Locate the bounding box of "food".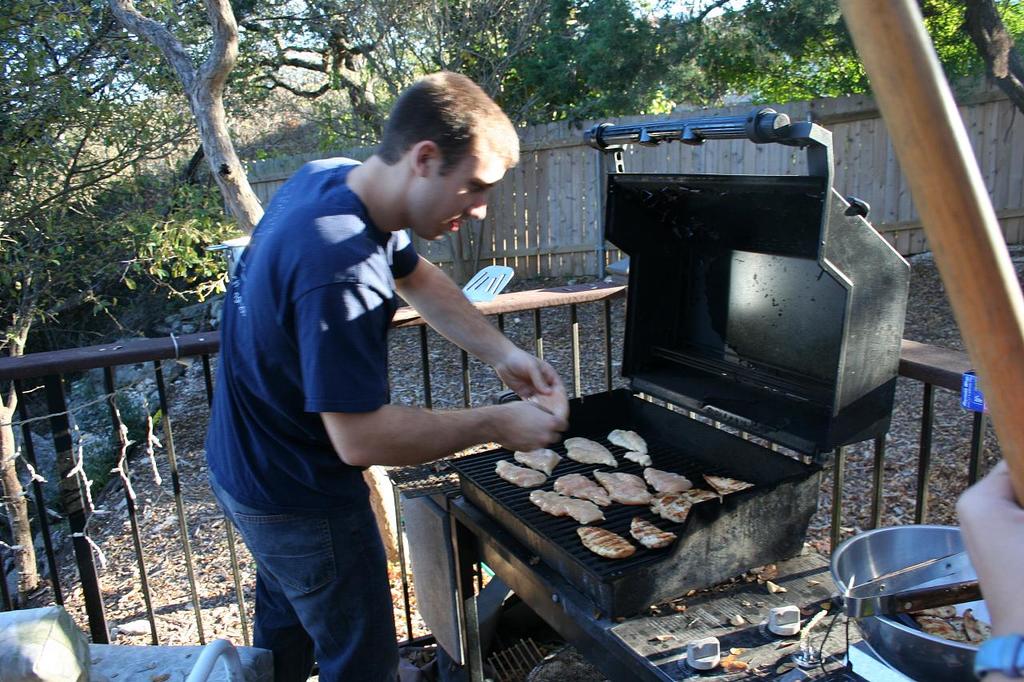
Bounding box: rect(576, 526, 640, 561).
